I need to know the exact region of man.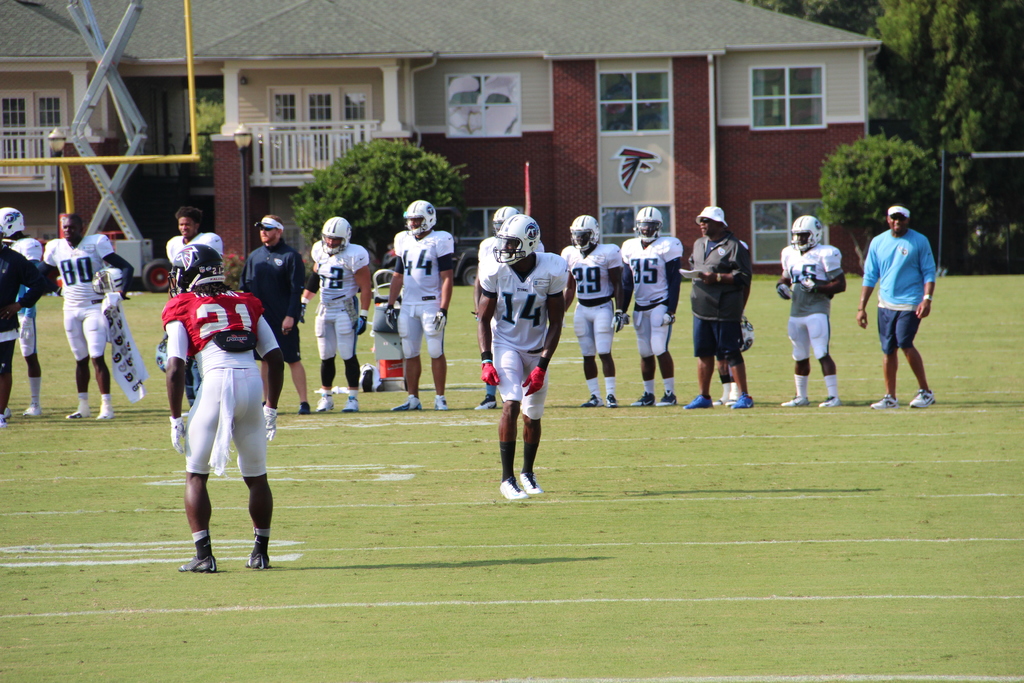
Region: locate(168, 238, 285, 572).
